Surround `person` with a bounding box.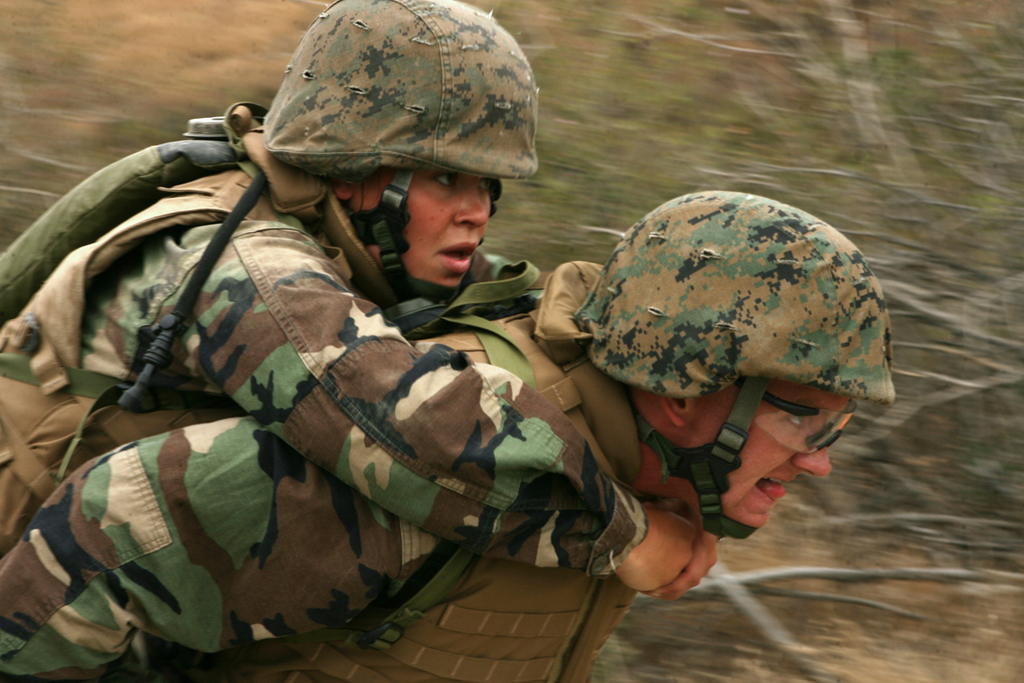
Rect(0, 8, 695, 676).
